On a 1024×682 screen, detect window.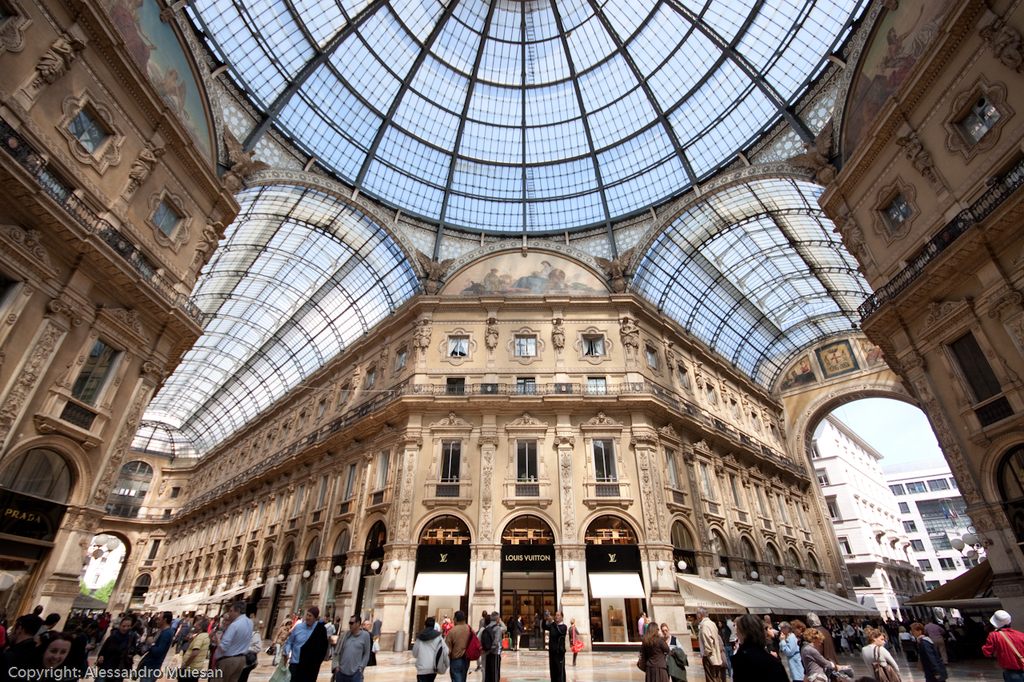
x1=937, y1=555, x2=957, y2=571.
